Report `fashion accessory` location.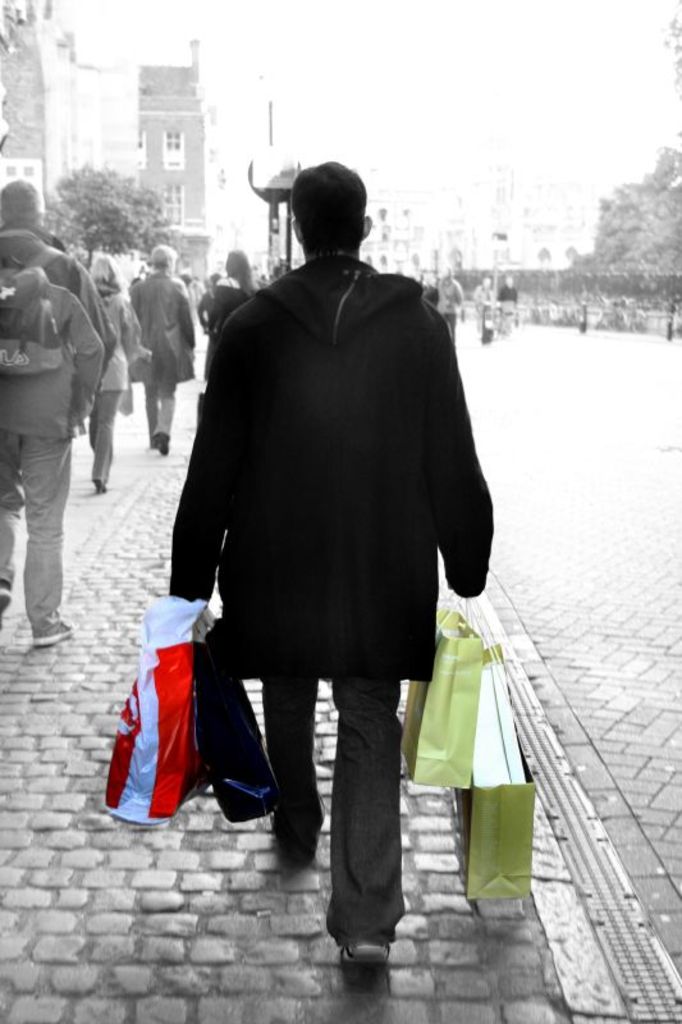
Report: bbox=(97, 599, 207, 823).
